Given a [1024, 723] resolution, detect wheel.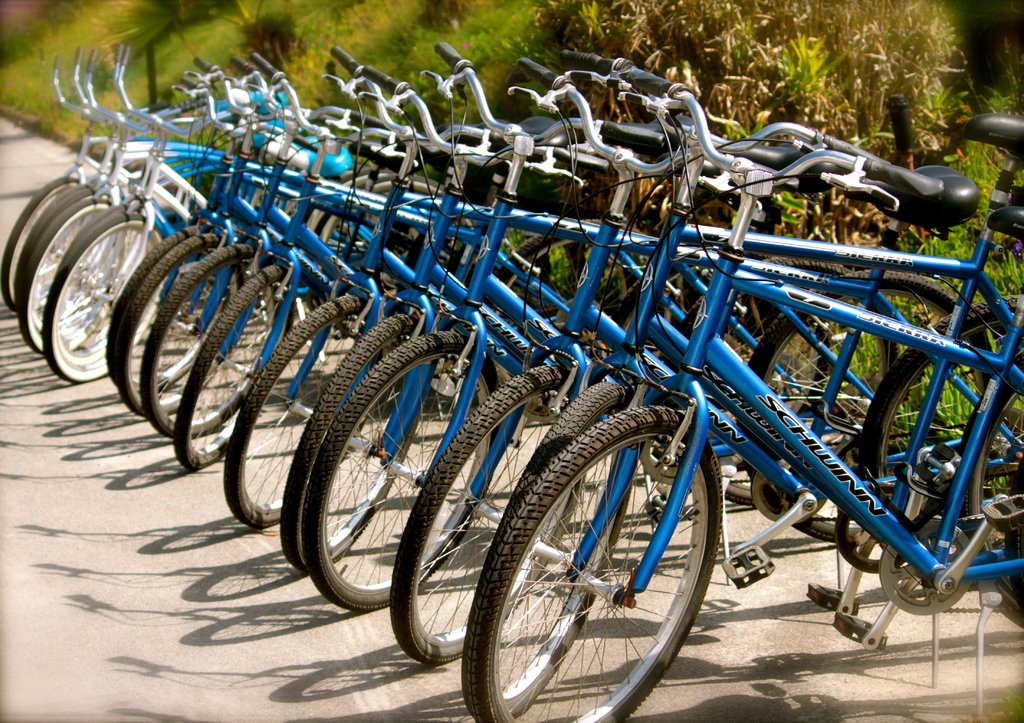
104, 231, 225, 434.
